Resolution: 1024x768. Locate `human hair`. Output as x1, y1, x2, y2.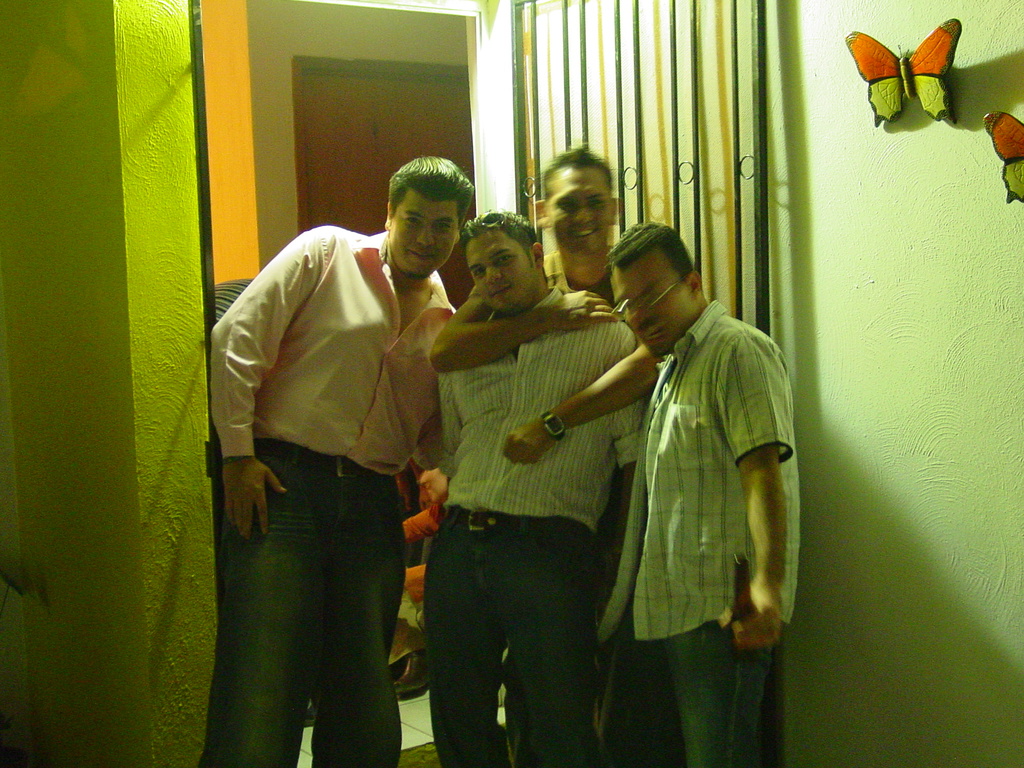
597, 223, 696, 285.
